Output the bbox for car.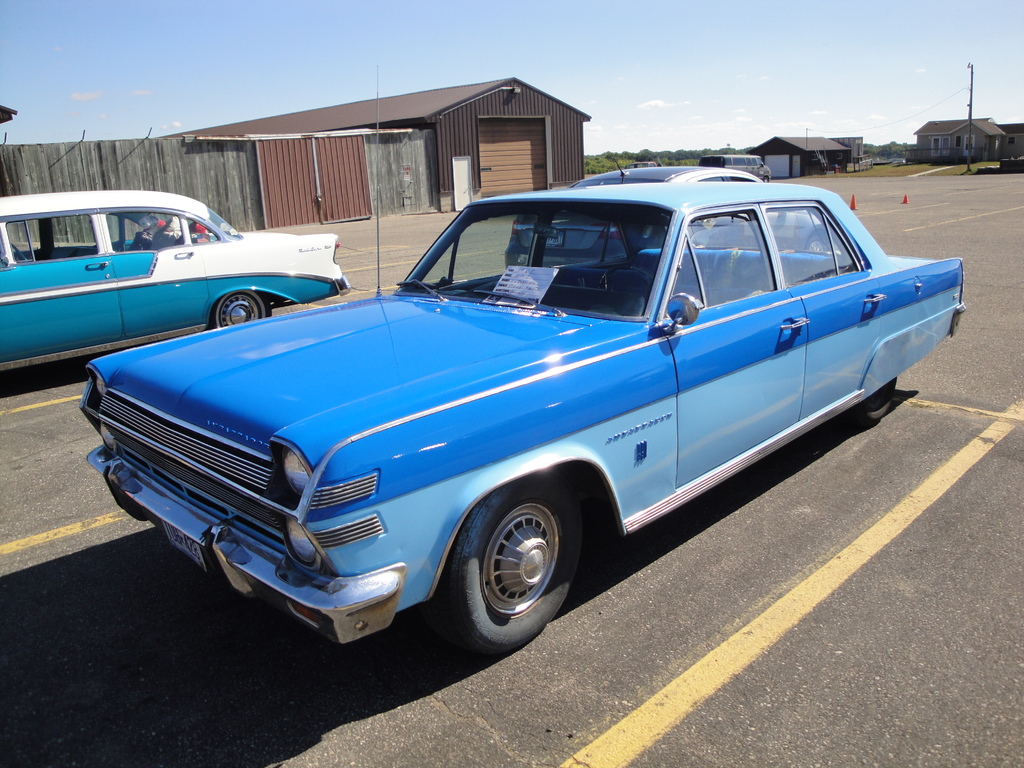
<region>0, 186, 351, 385</region>.
